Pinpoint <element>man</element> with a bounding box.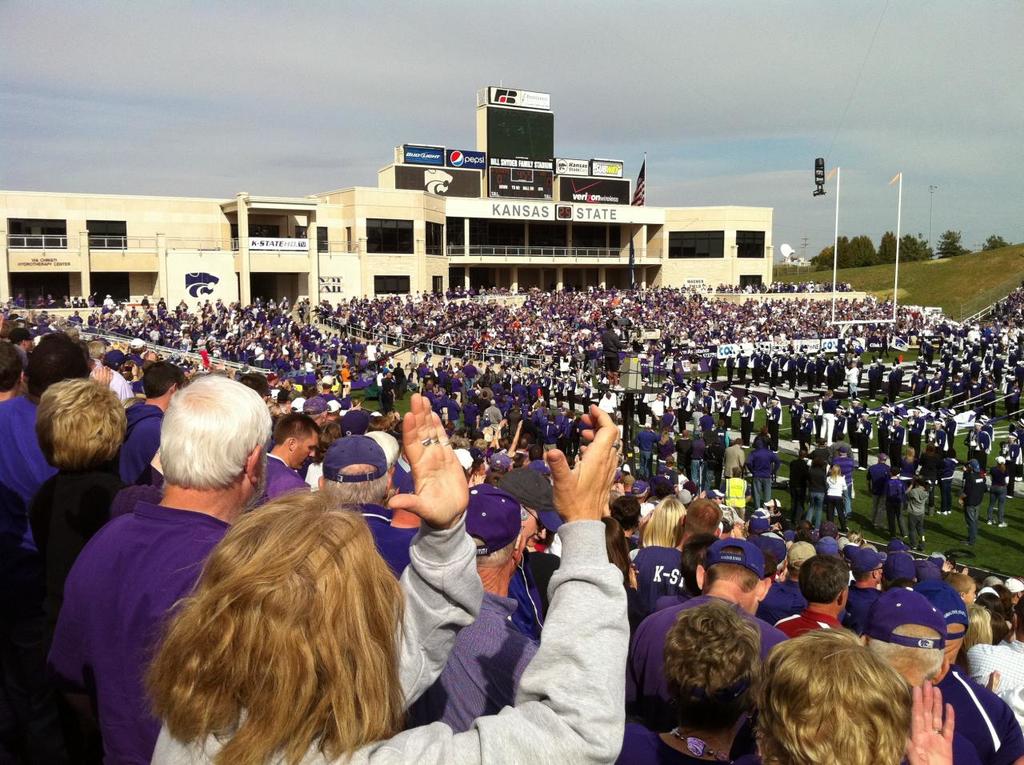
bbox=(842, 547, 888, 638).
